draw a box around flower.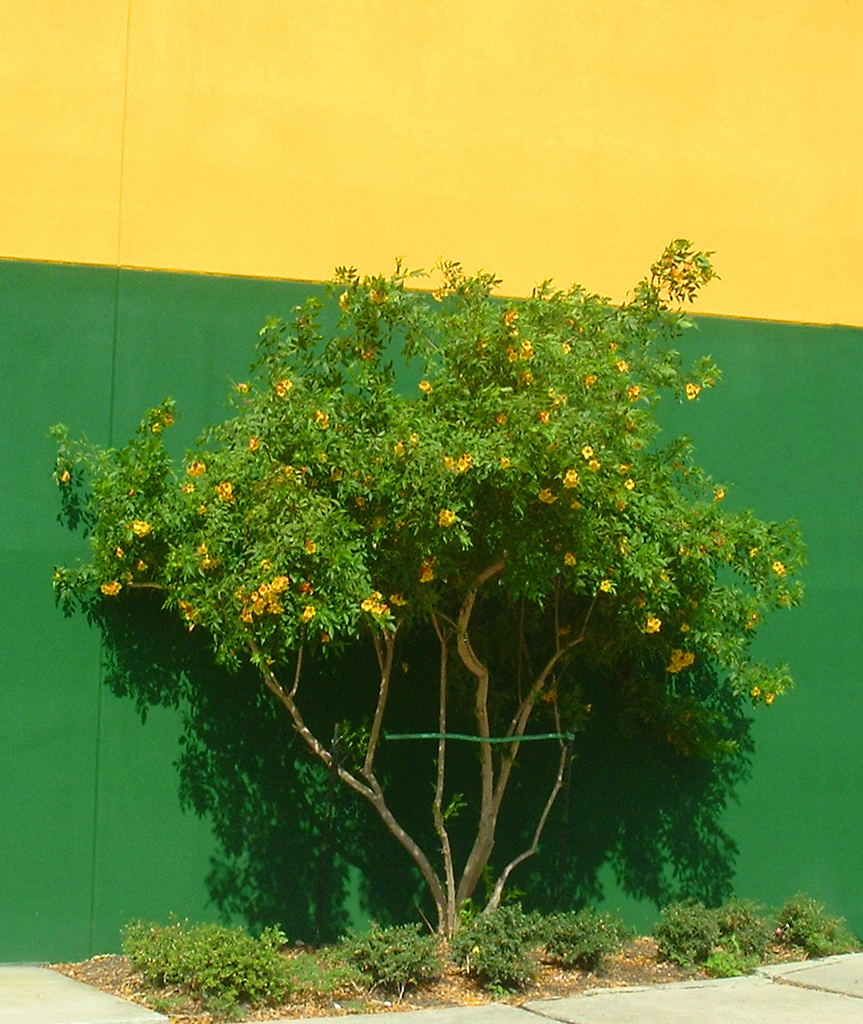
x1=314, y1=411, x2=331, y2=428.
